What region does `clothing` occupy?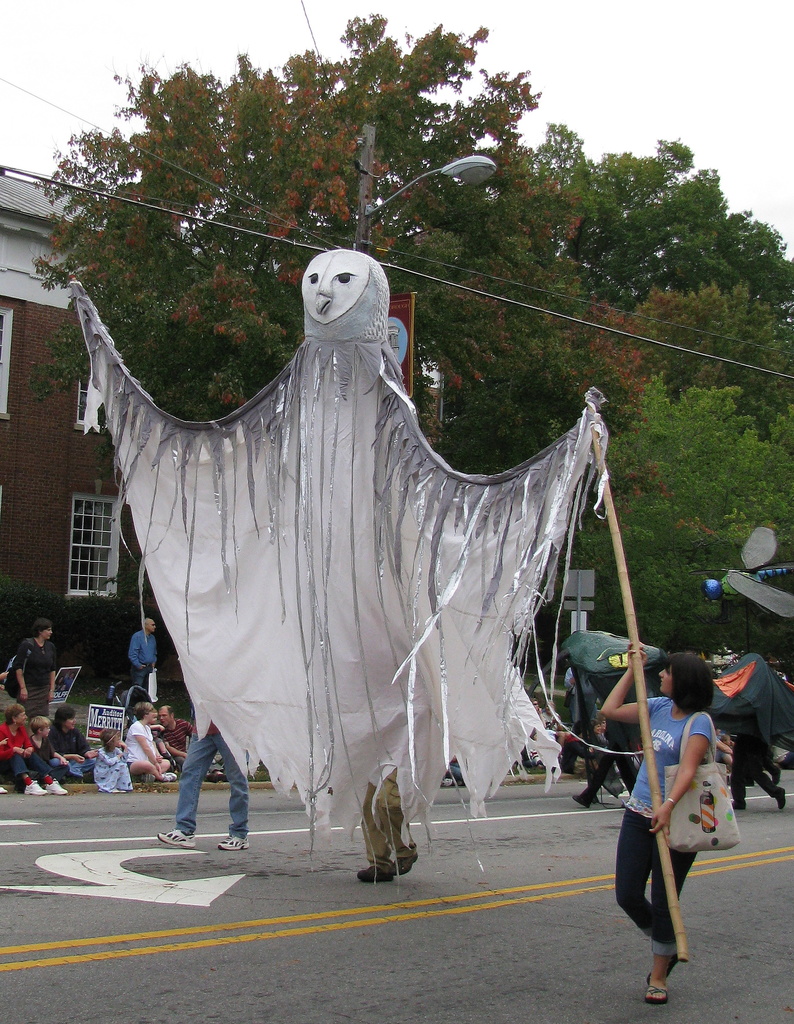
l=614, t=659, r=732, b=965.
